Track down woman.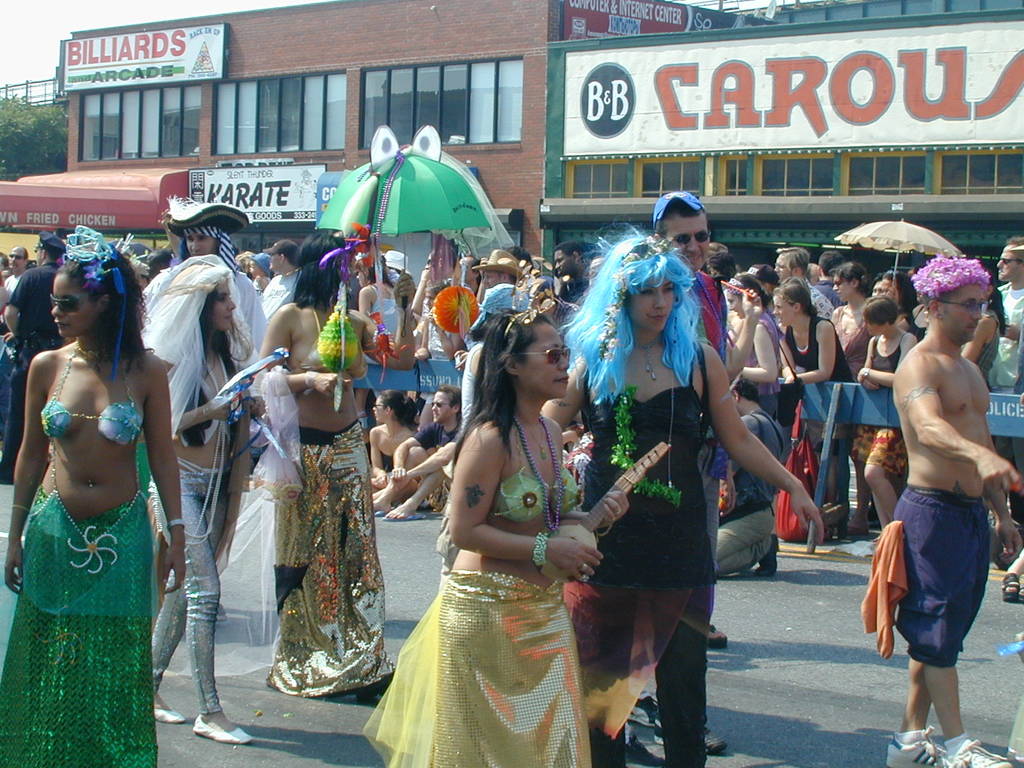
Tracked to box(138, 261, 273, 741).
